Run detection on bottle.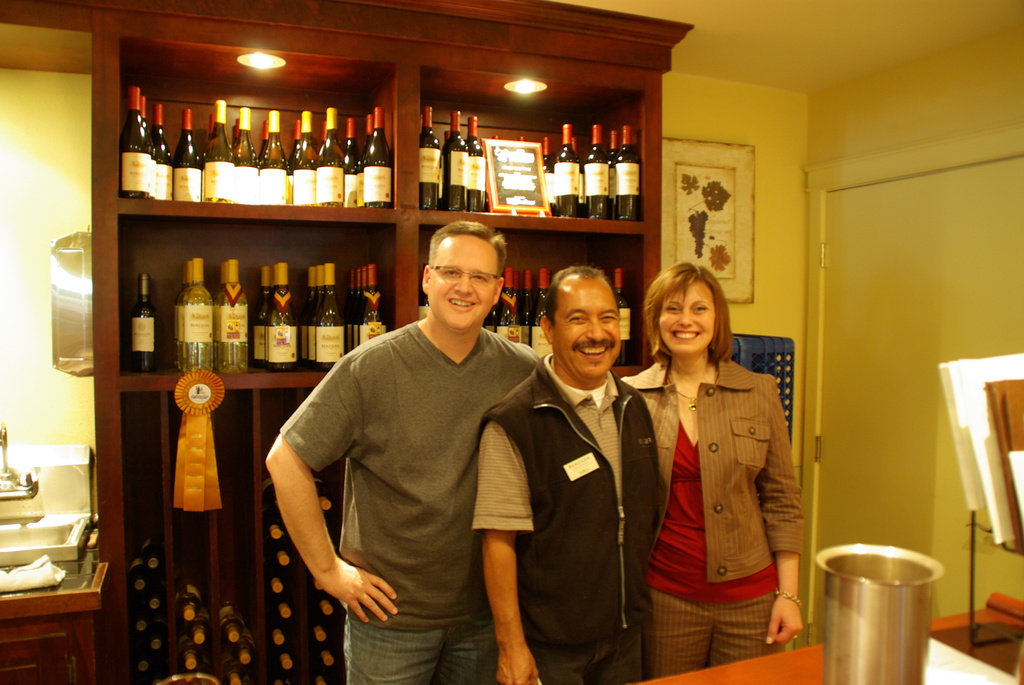
Result: (219, 599, 242, 645).
